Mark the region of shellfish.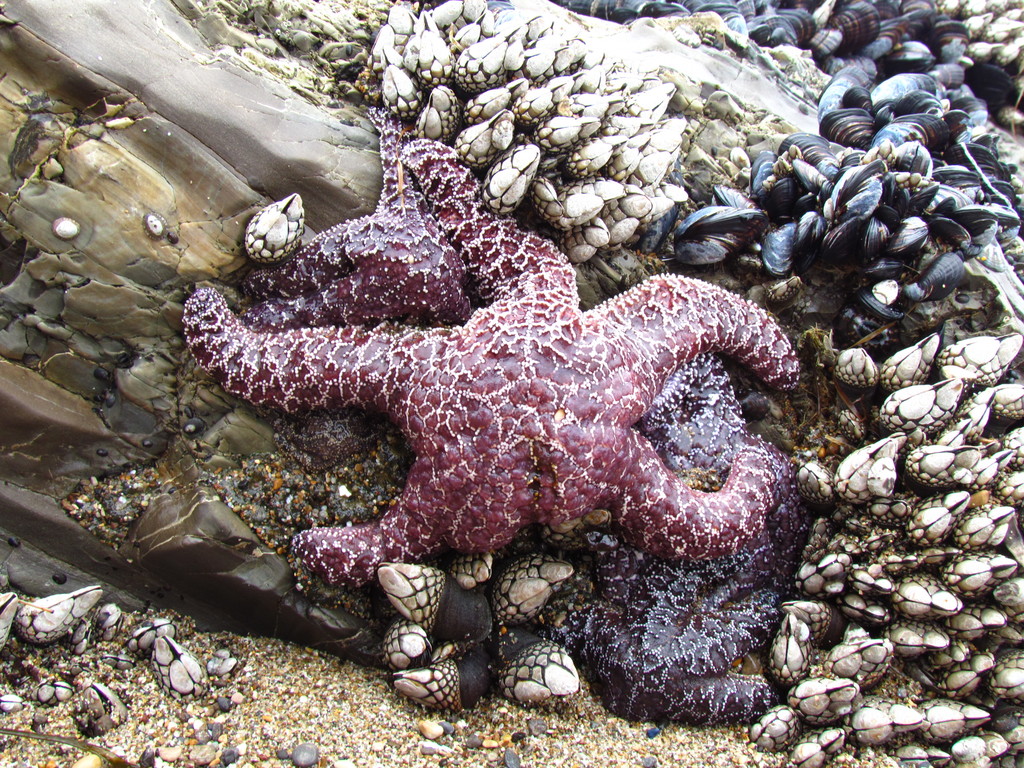
Region: <bbox>14, 585, 106, 644</bbox>.
